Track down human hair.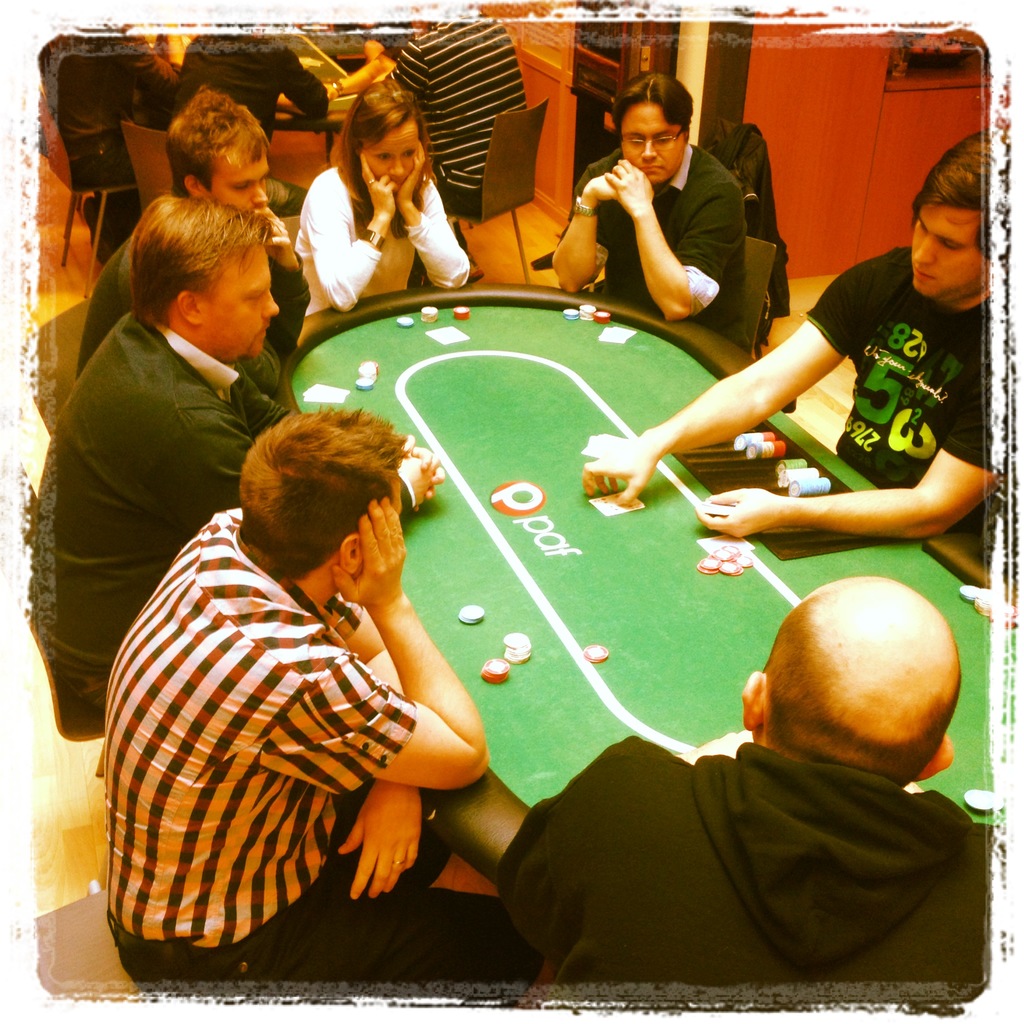
Tracked to (170,83,273,200).
